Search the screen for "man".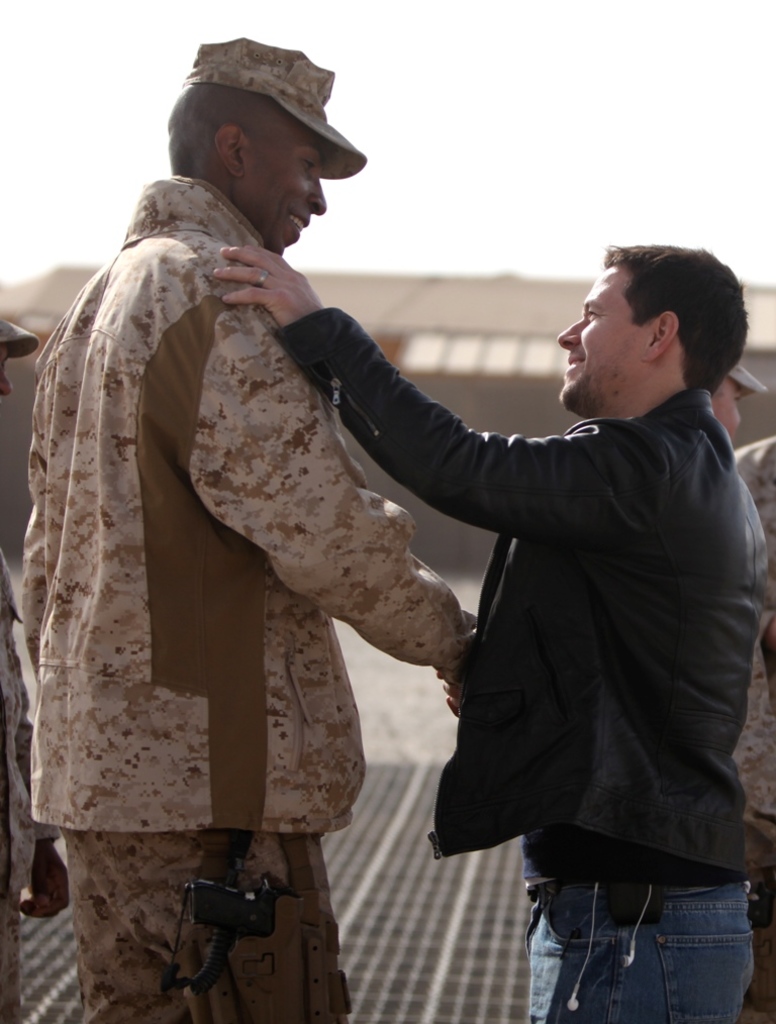
Found at (left=12, top=27, right=512, bottom=1023).
